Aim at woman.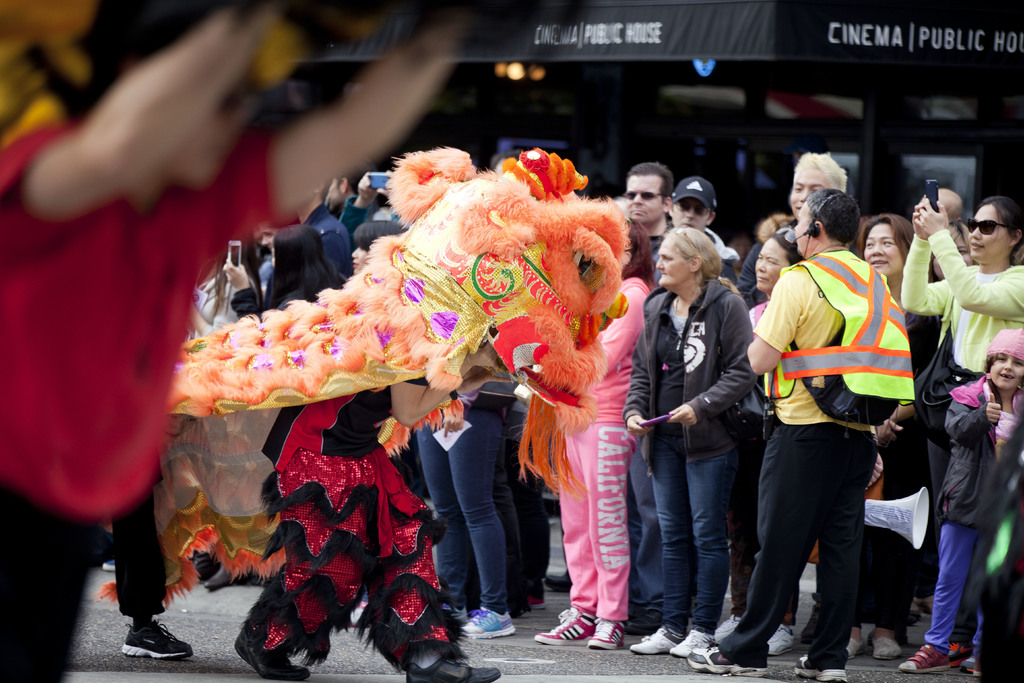
Aimed at BBox(353, 213, 417, 278).
